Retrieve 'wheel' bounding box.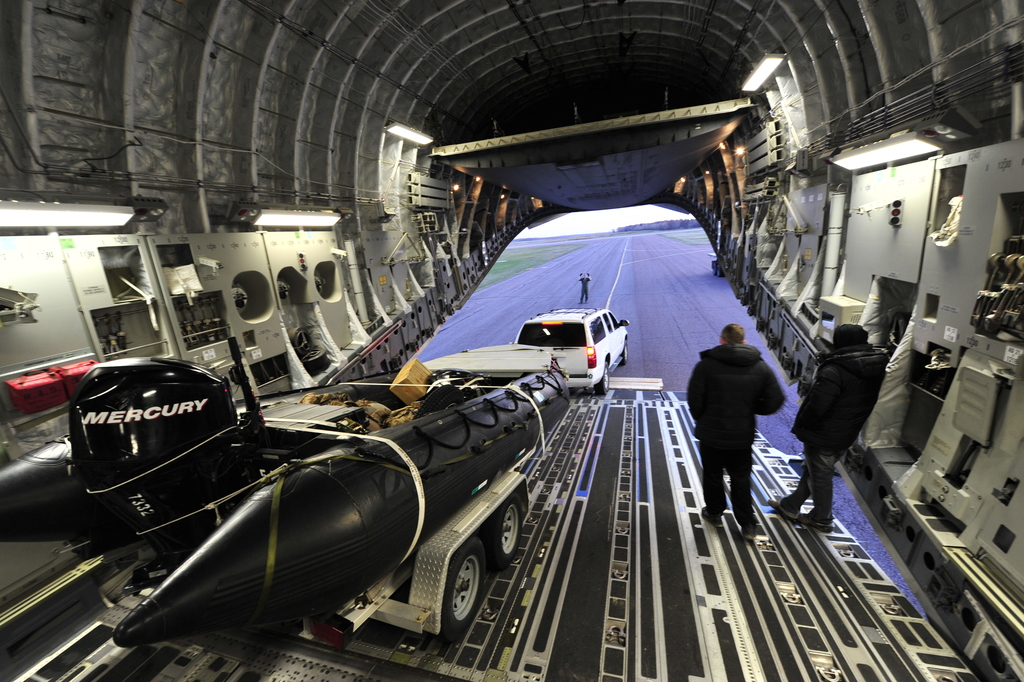
Bounding box: Rect(487, 494, 523, 568).
